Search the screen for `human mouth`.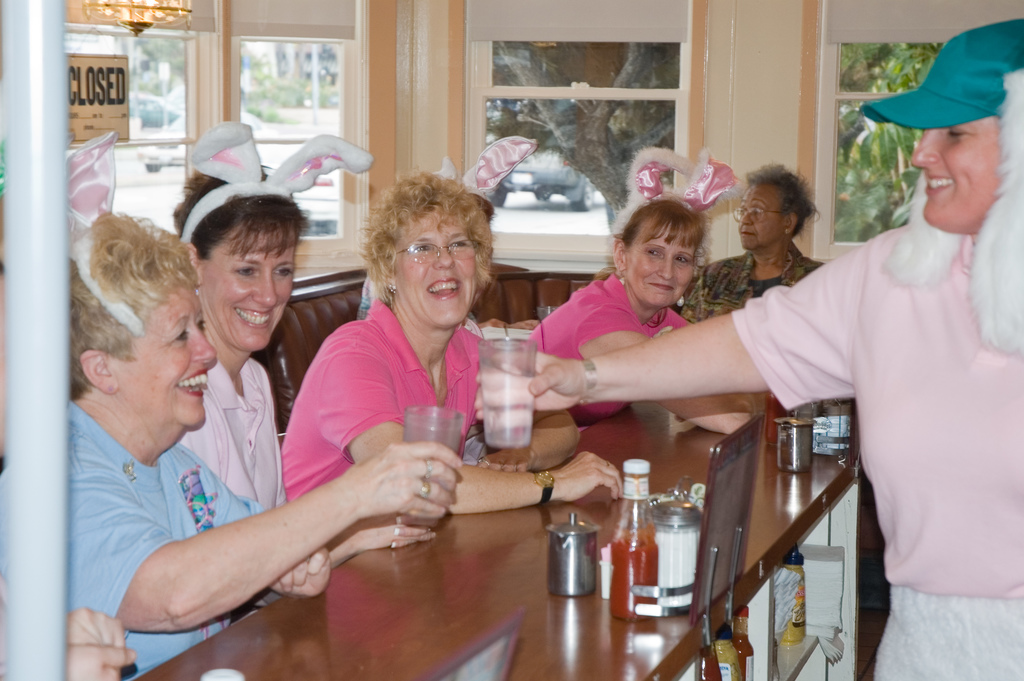
Found at (x1=231, y1=308, x2=275, y2=329).
